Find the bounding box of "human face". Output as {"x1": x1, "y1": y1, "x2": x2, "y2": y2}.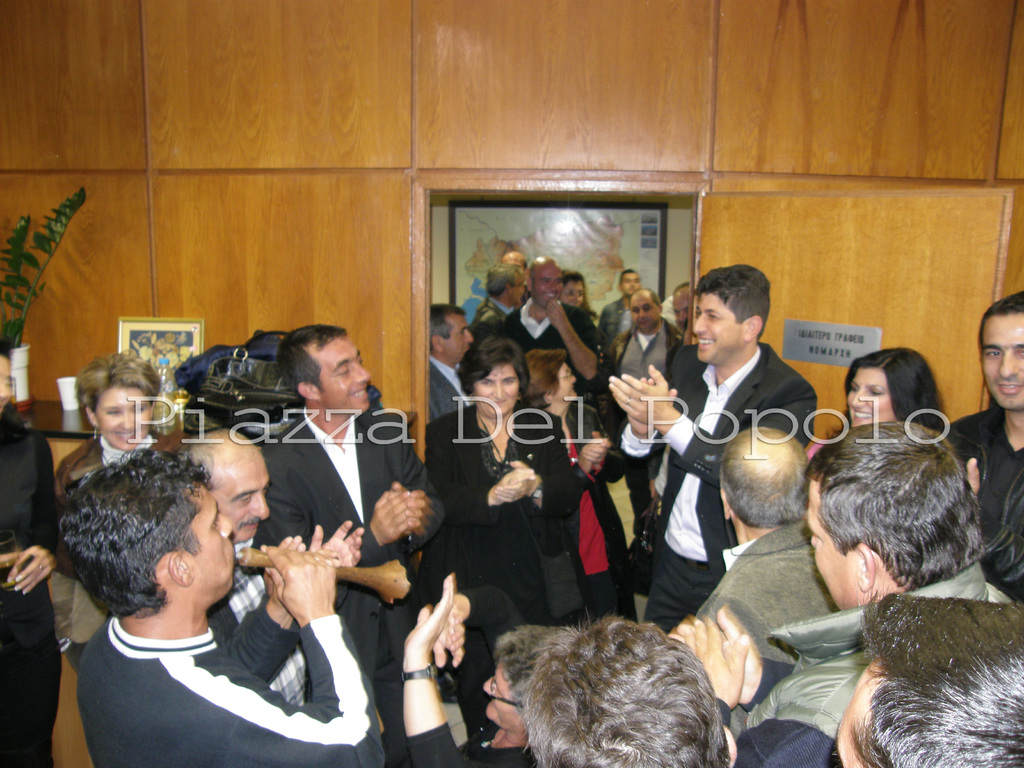
{"x1": 627, "y1": 298, "x2": 660, "y2": 331}.
